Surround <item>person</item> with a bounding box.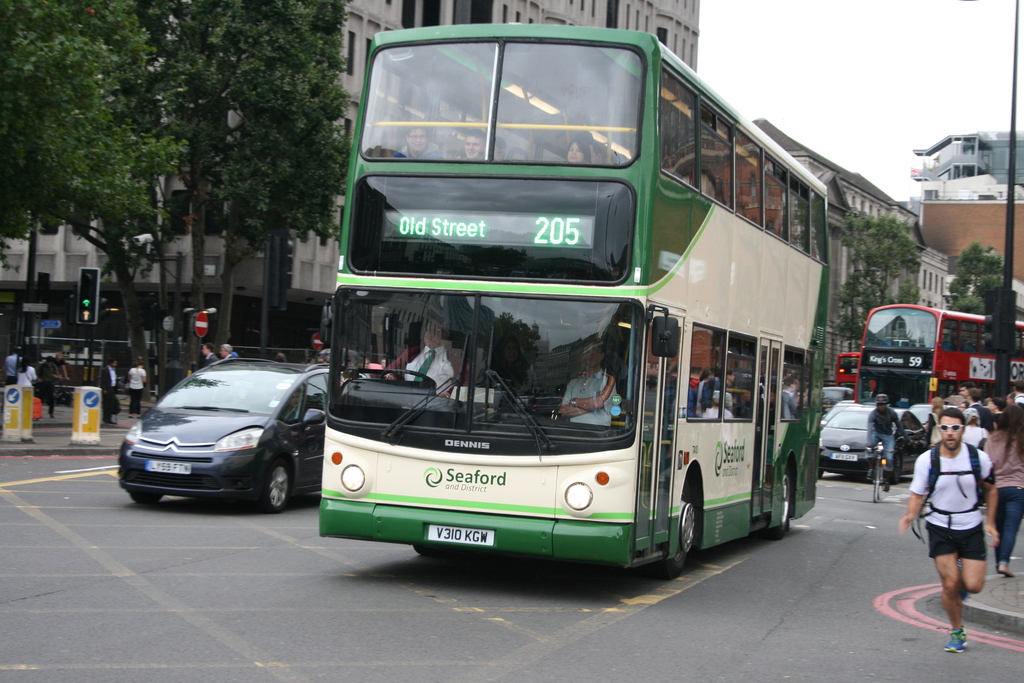
bbox=[563, 135, 596, 167].
